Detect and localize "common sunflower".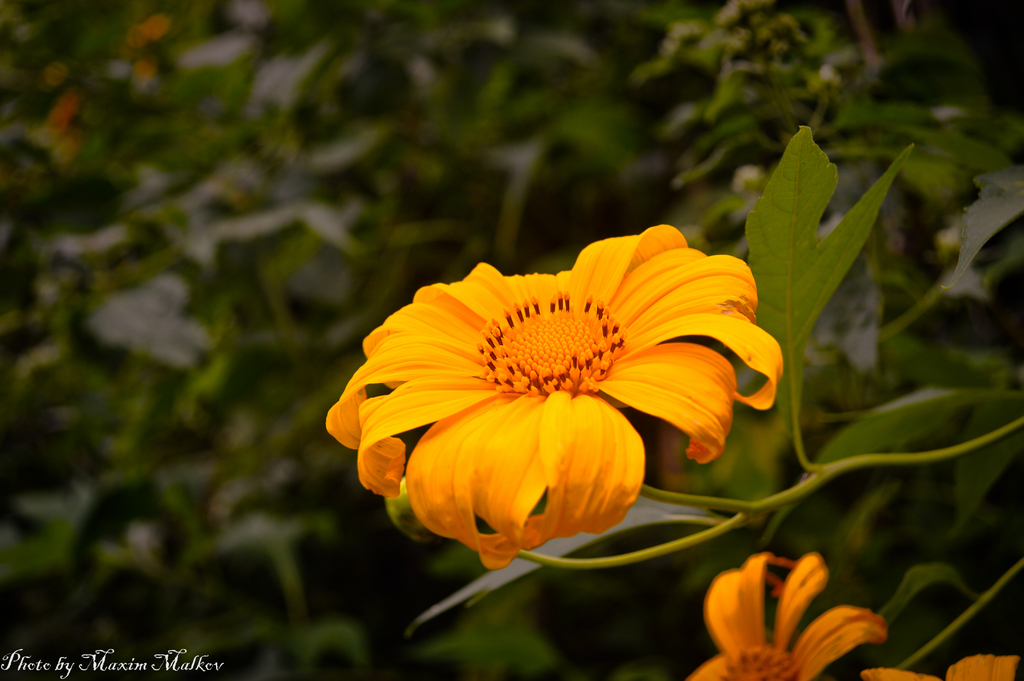
Localized at region(321, 223, 784, 562).
